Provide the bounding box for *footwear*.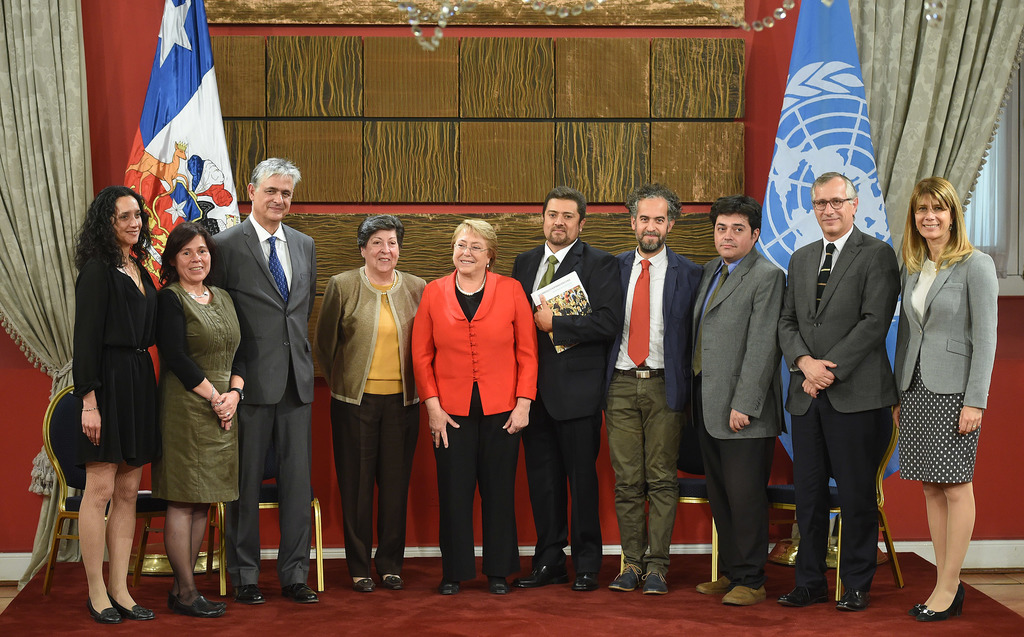
pyautogui.locateOnScreen(383, 579, 401, 595).
